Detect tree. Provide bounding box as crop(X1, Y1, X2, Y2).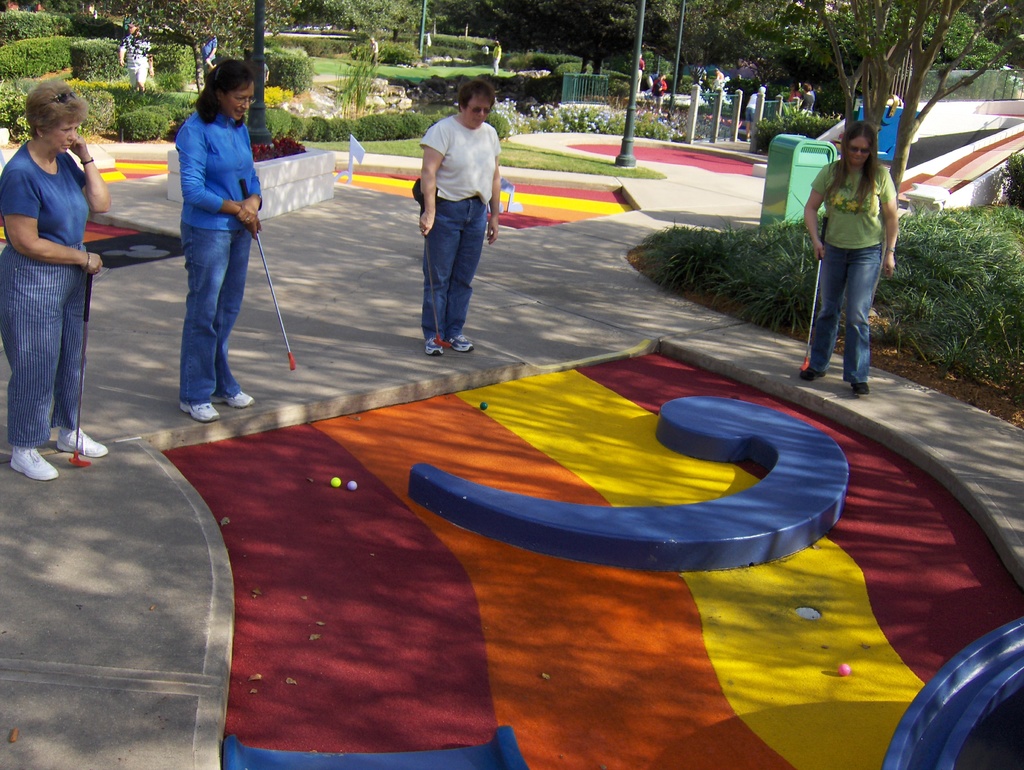
crop(311, 0, 445, 66).
